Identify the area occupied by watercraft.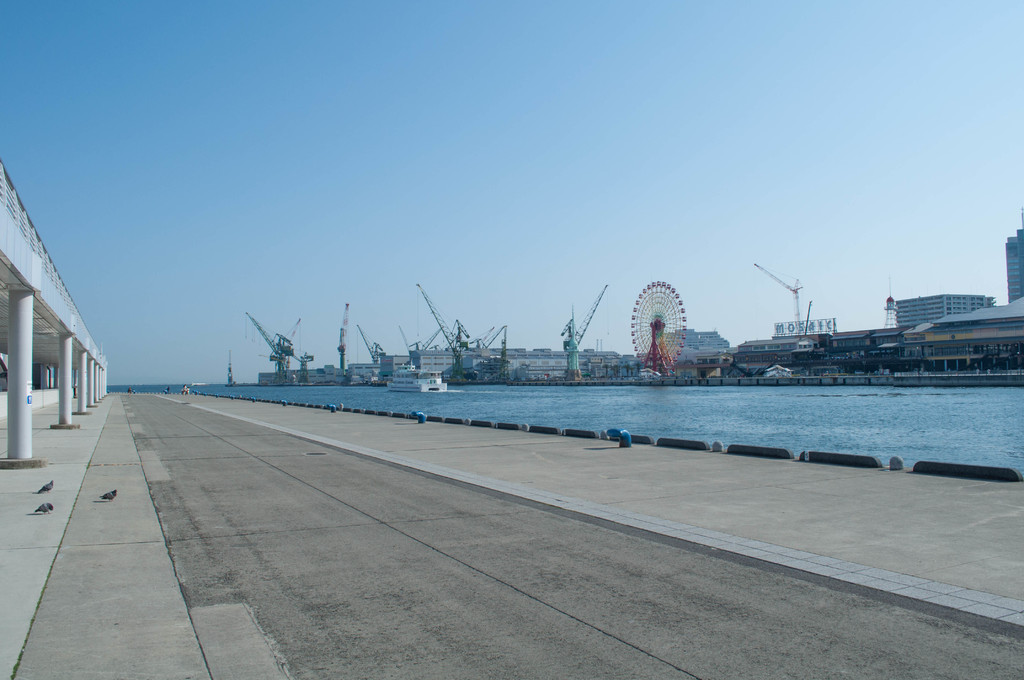
Area: [383, 368, 449, 390].
